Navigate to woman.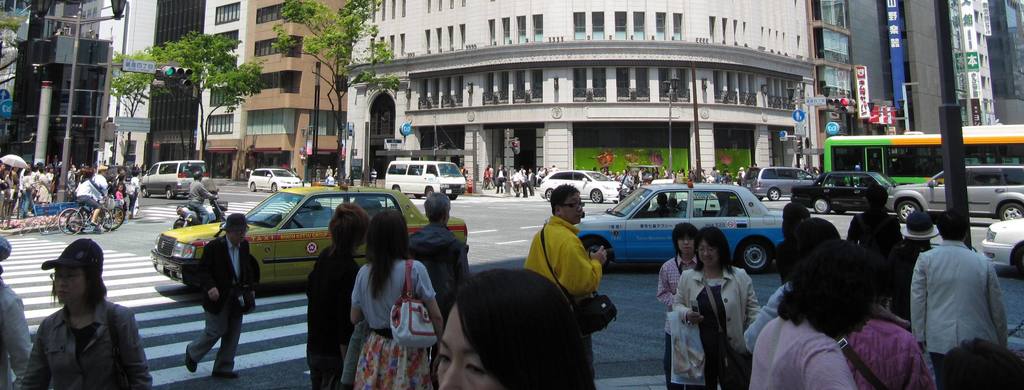
Navigation target: x1=671, y1=224, x2=763, y2=388.
